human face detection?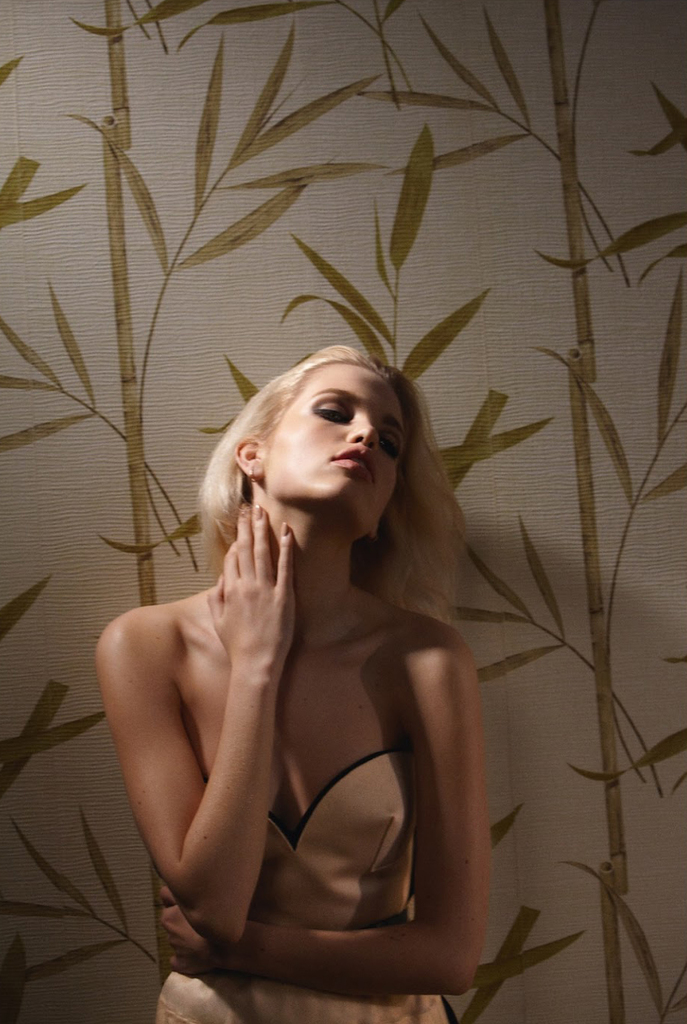
(left=262, top=364, right=410, bottom=532)
